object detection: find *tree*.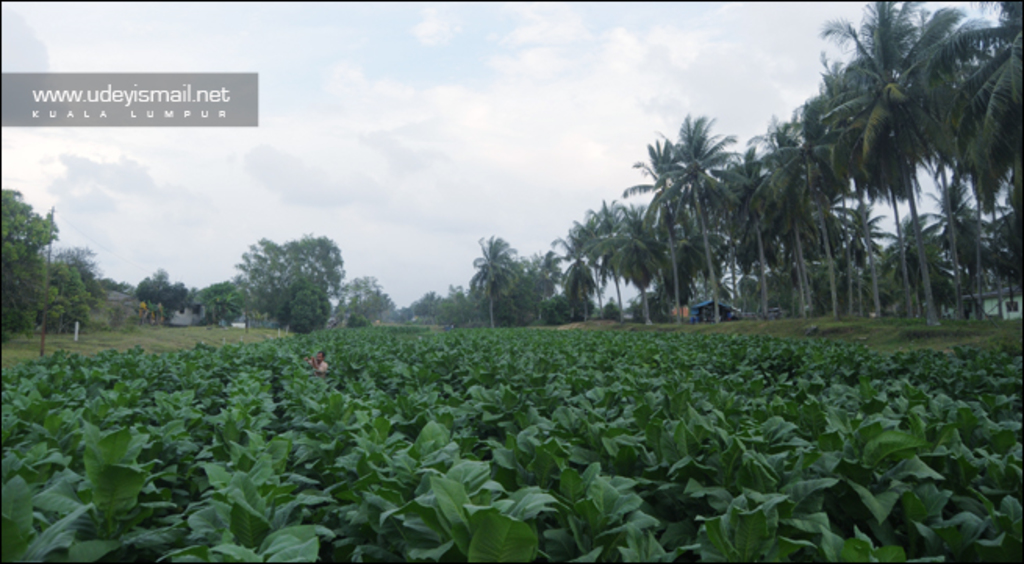
region(392, 283, 469, 323).
